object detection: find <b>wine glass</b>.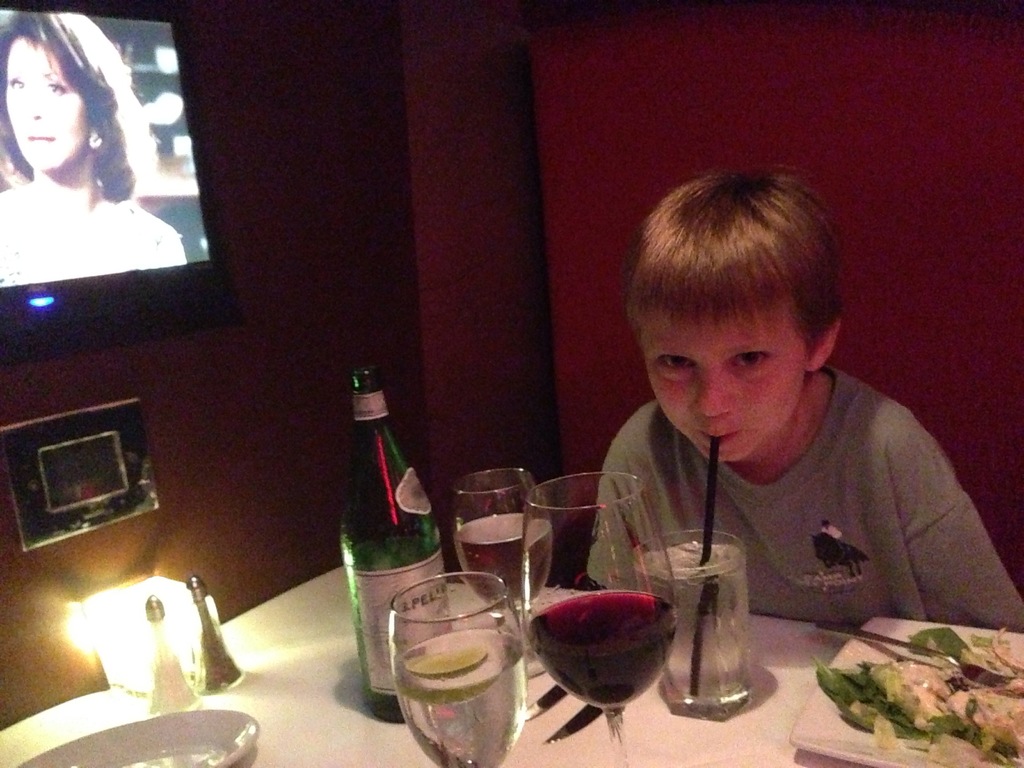
bbox(388, 564, 527, 767).
